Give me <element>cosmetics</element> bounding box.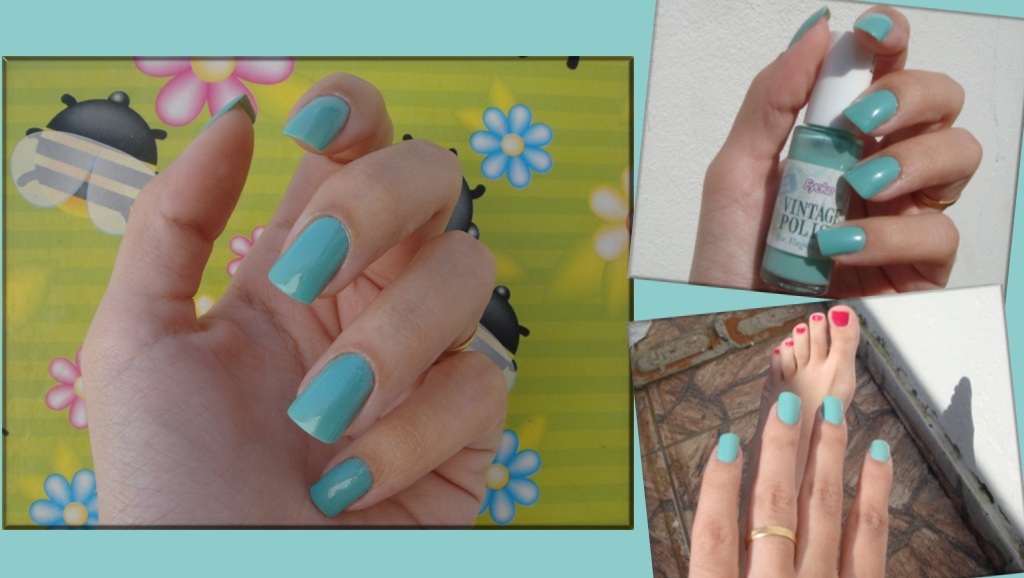
select_region(286, 90, 349, 153).
